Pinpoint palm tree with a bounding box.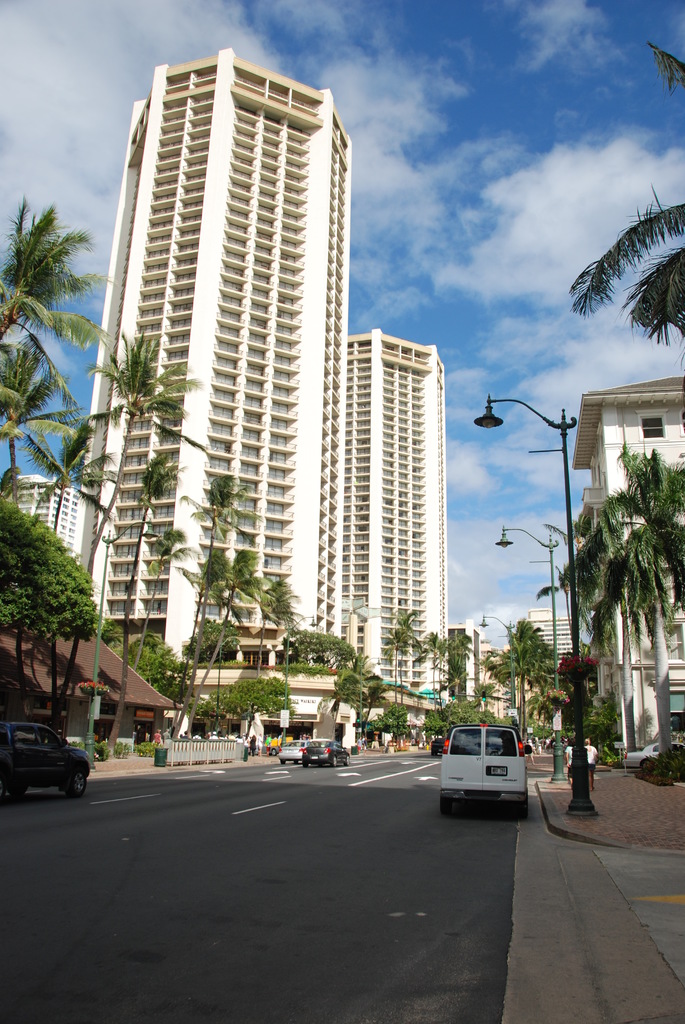
<box>249,595,288,739</box>.
